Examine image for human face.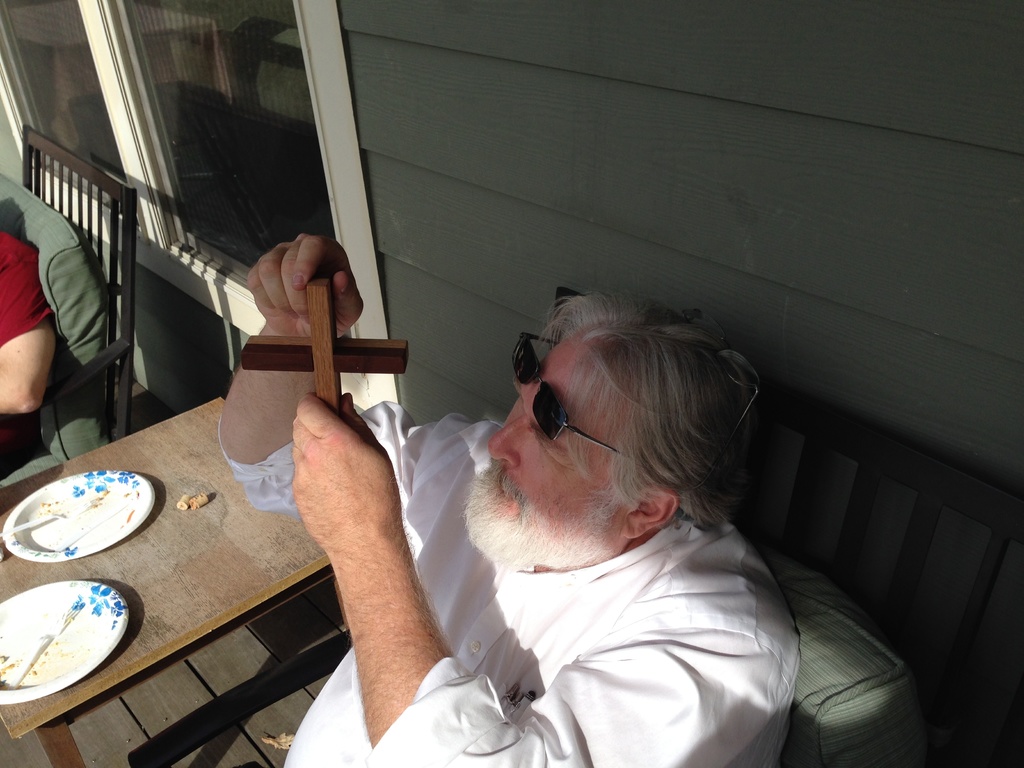
Examination result: <bbox>479, 344, 624, 556</bbox>.
